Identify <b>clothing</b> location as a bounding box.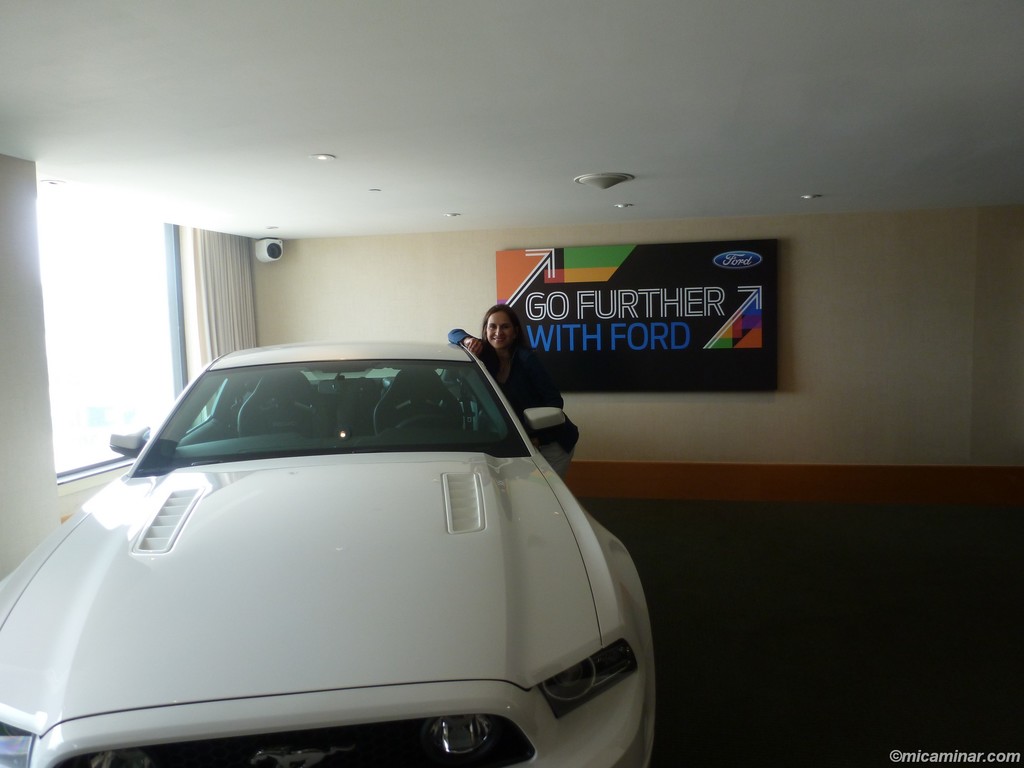
locate(444, 331, 563, 431).
